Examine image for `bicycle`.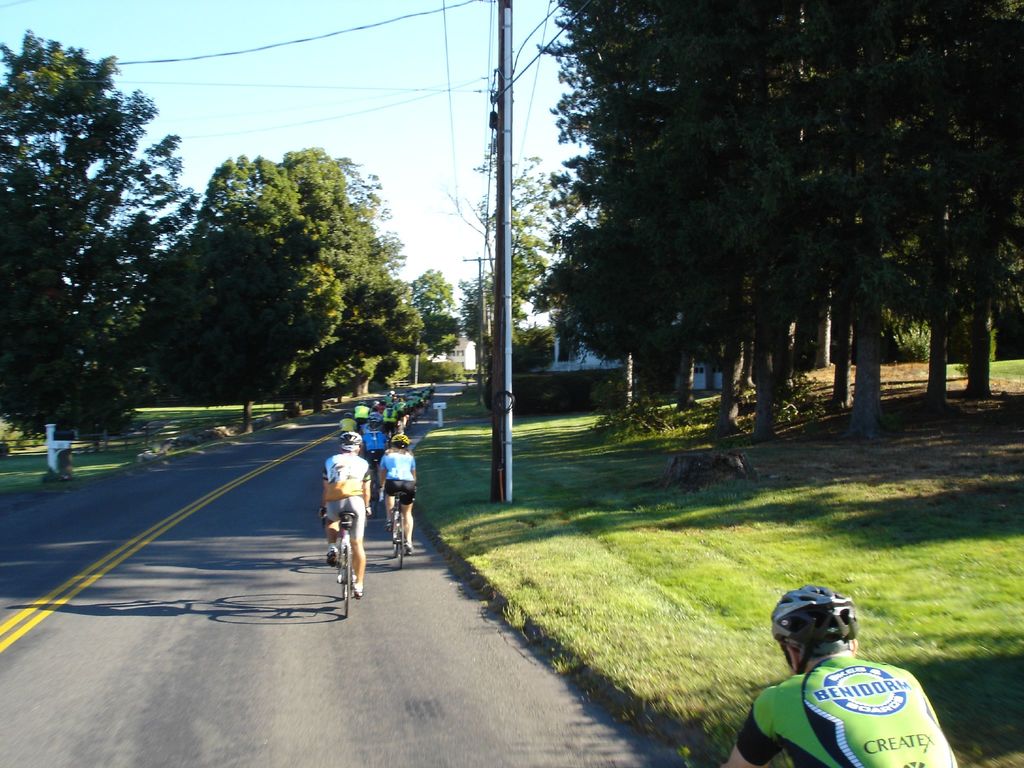
Examination result: bbox=(368, 451, 378, 502).
